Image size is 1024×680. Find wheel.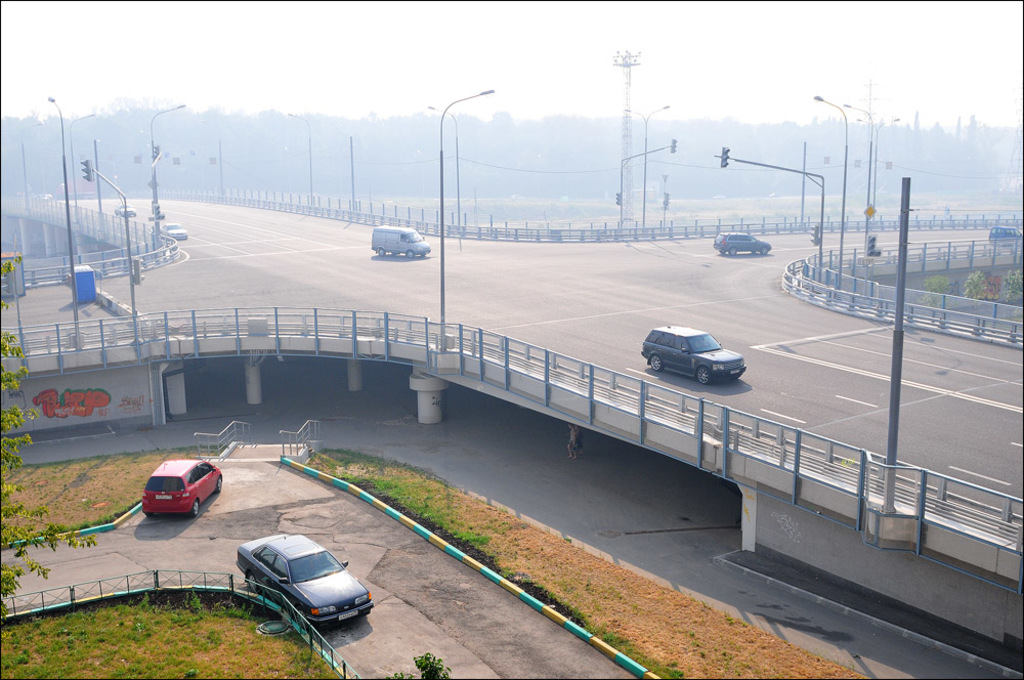
726 245 743 254.
